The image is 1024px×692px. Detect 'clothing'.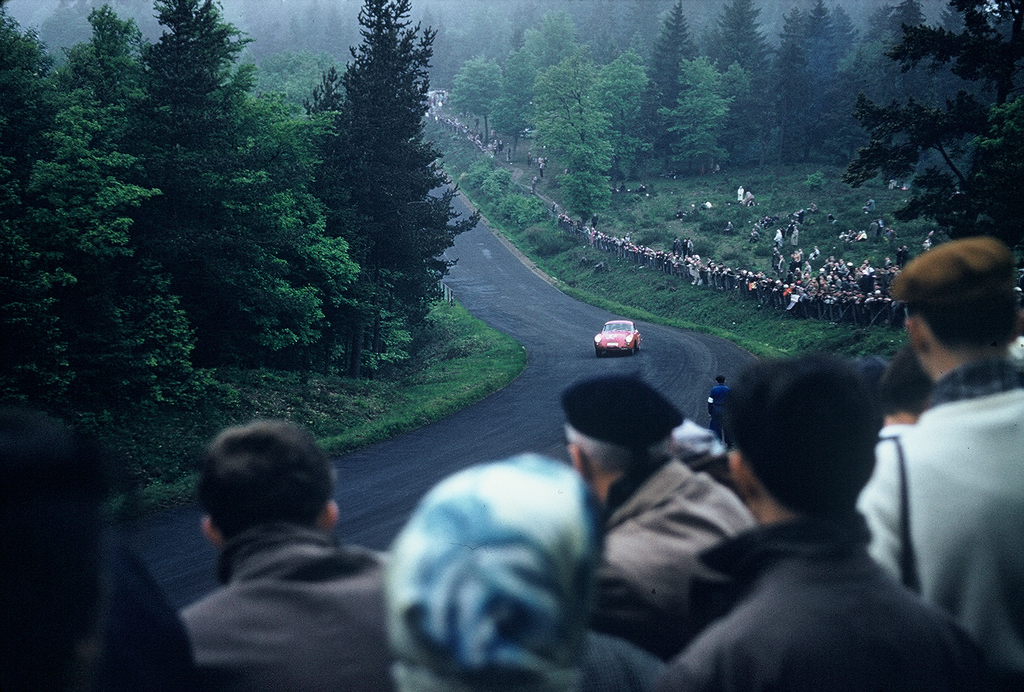
Detection: bbox(164, 479, 414, 682).
